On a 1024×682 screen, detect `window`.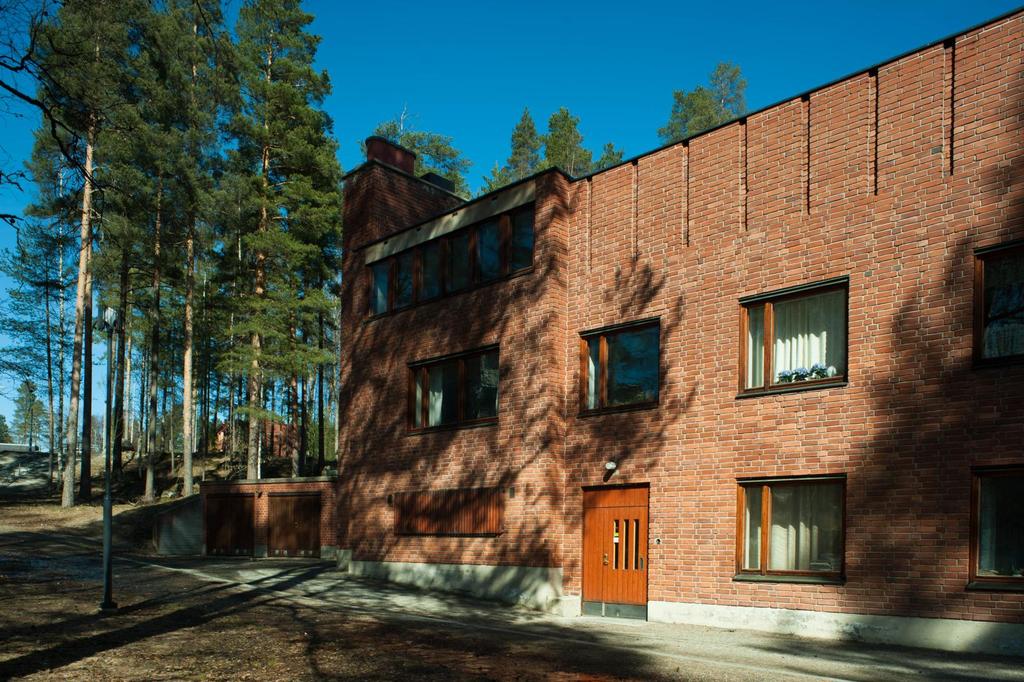
select_region(738, 273, 848, 402).
